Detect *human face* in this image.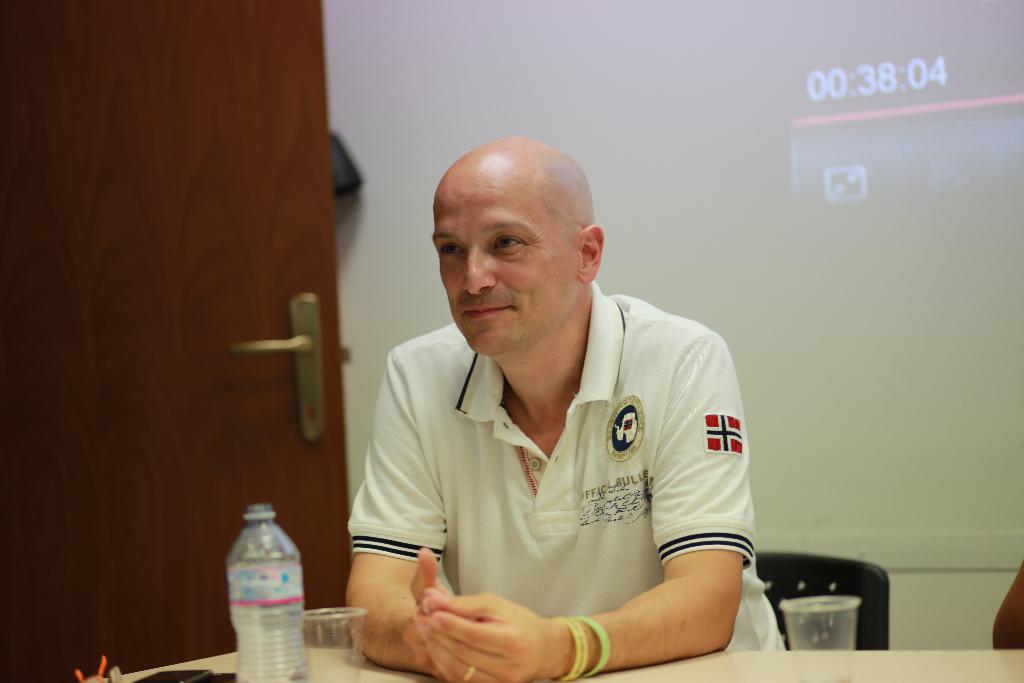
Detection: [left=429, top=170, right=573, bottom=363].
